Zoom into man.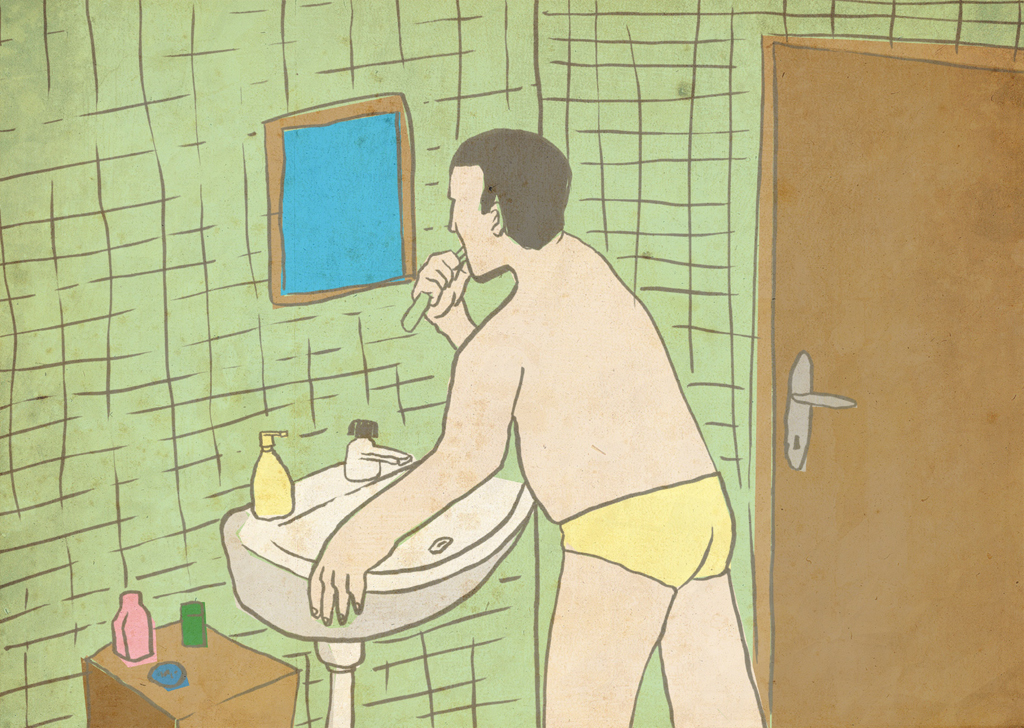
Zoom target: <region>307, 138, 761, 727</region>.
